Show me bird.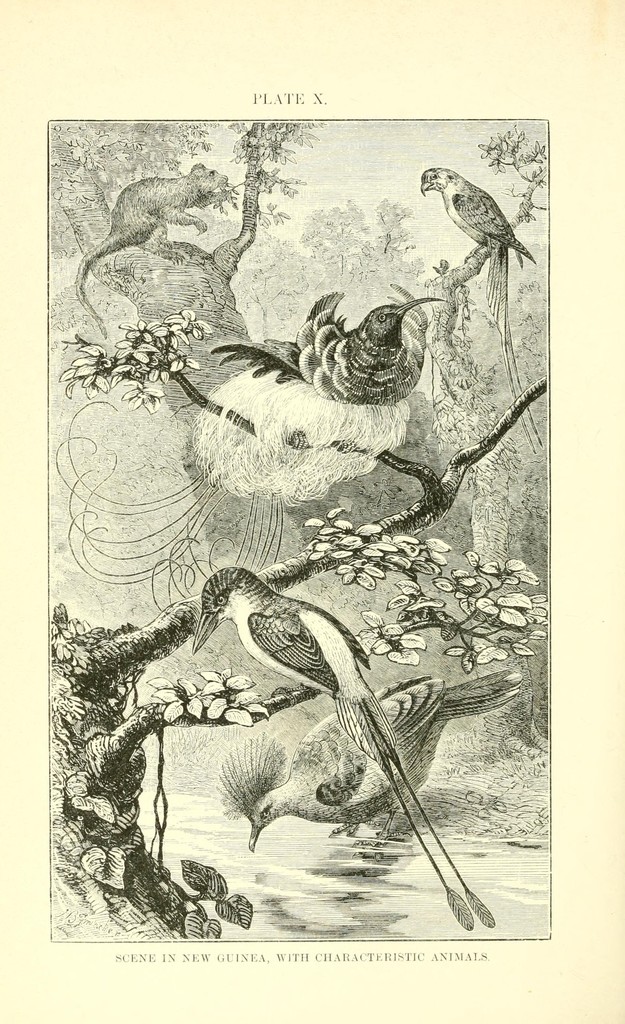
bird is here: pyautogui.locateOnScreen(187, 561, 503, 930).
